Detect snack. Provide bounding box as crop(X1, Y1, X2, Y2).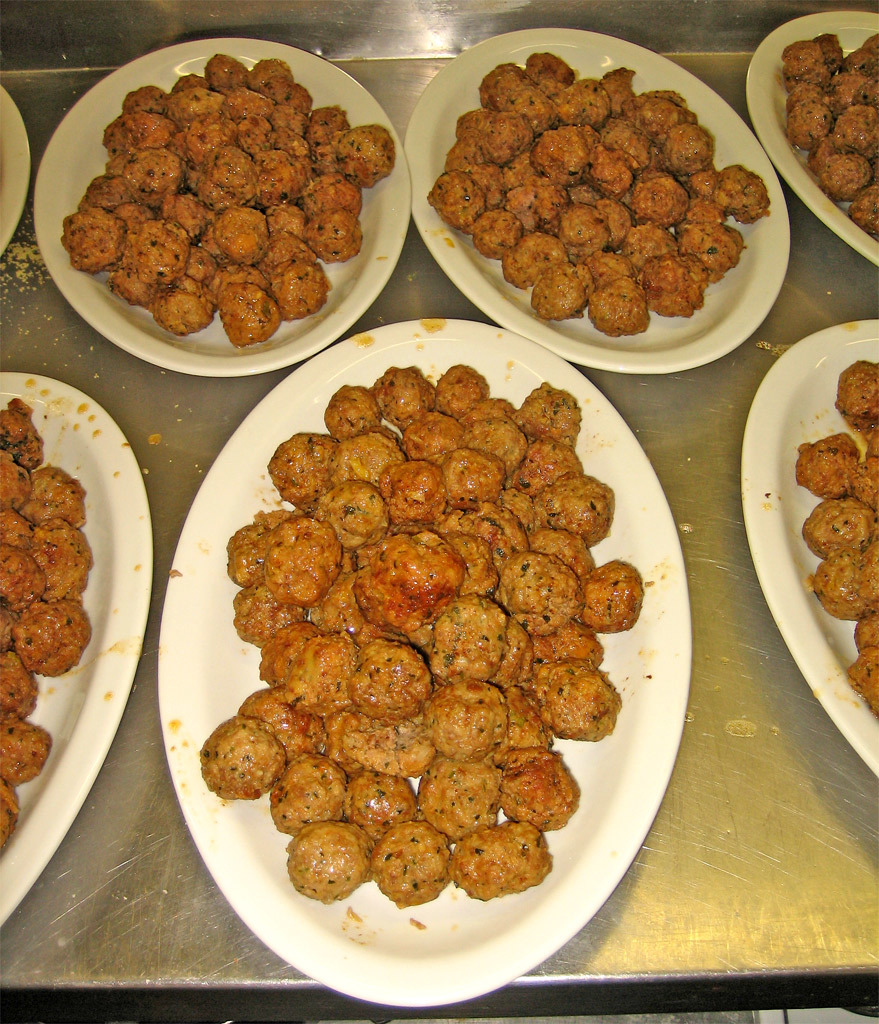
crop(220, 368, 641, 860).
